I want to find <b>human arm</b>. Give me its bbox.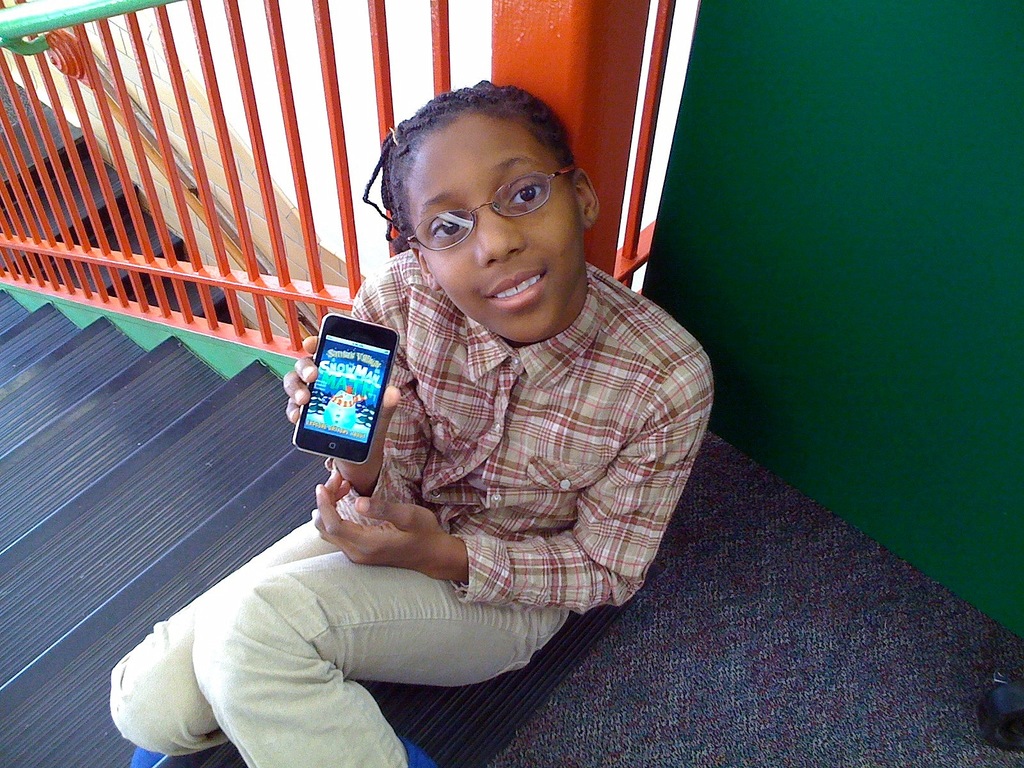
<region>305, 348, 718, 605</region>.
